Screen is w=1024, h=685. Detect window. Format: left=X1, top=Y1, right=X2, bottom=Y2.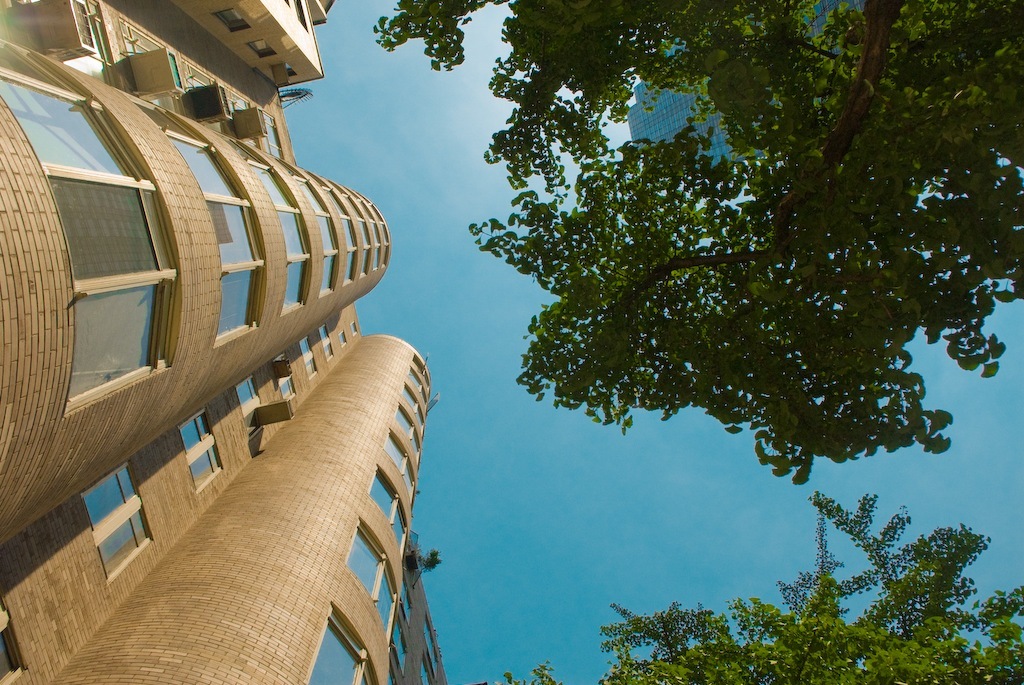
left=297, top=335, right=321, bottom=379.
